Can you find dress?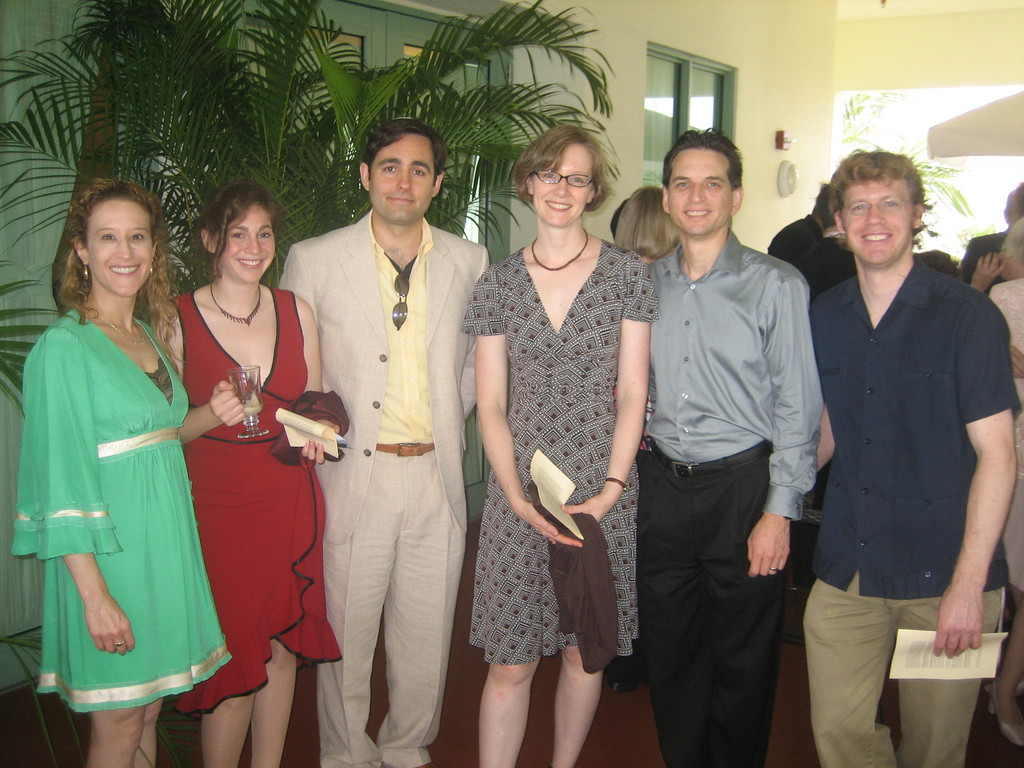
Yes, bounding box: 170, 281, 343, 717.
